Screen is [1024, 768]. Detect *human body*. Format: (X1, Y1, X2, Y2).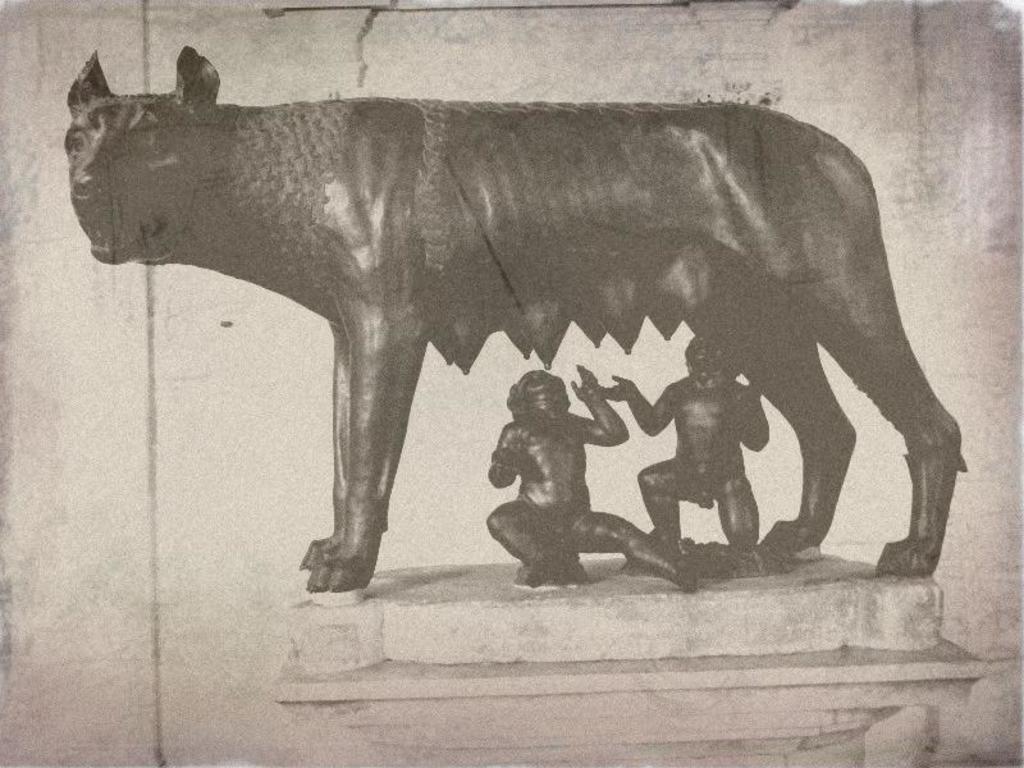
(603, 330, 767, 563).
